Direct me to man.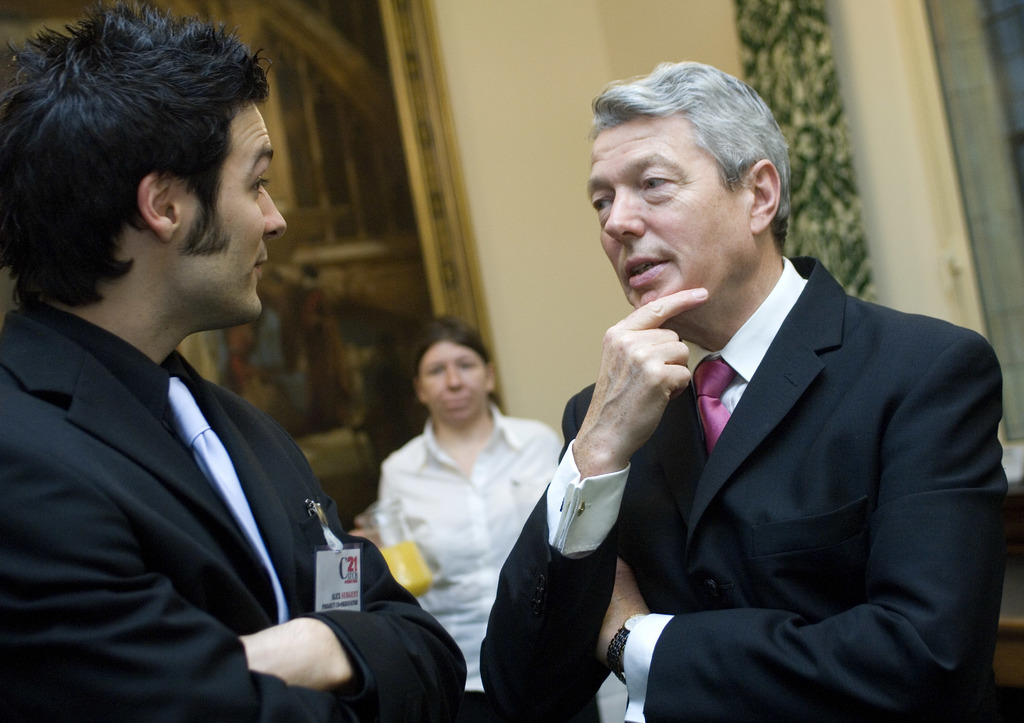
Direction: l=504, t=94, r=990, b=710.
